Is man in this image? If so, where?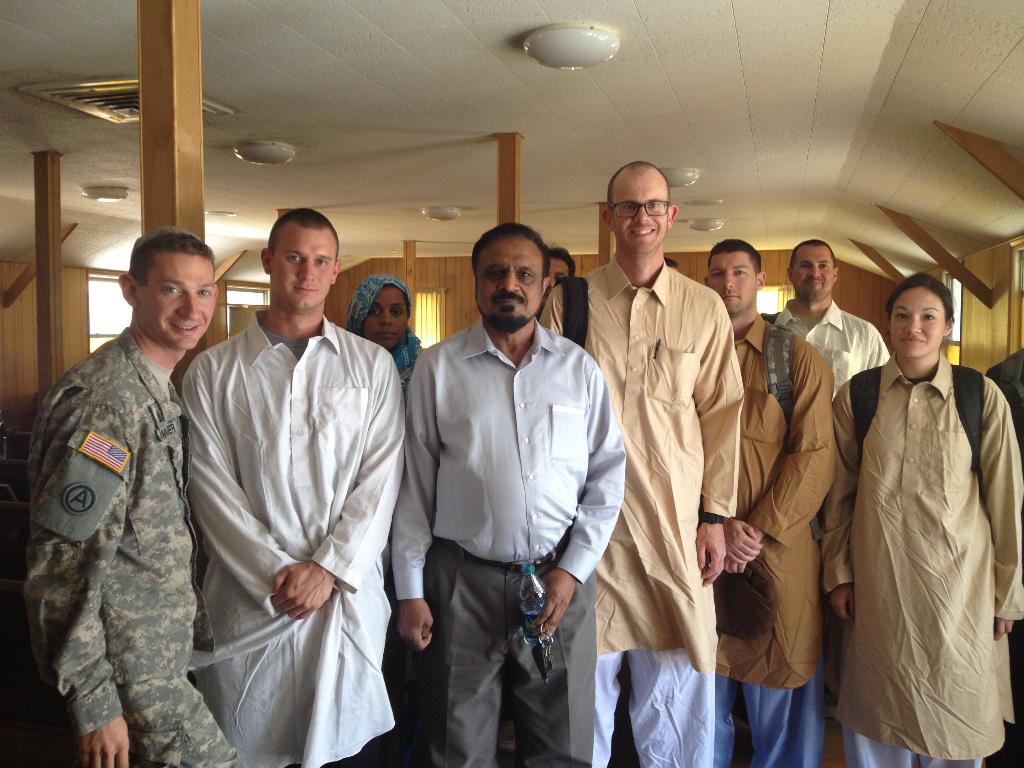
Yes, at locate(18, 224, 260, 767).
